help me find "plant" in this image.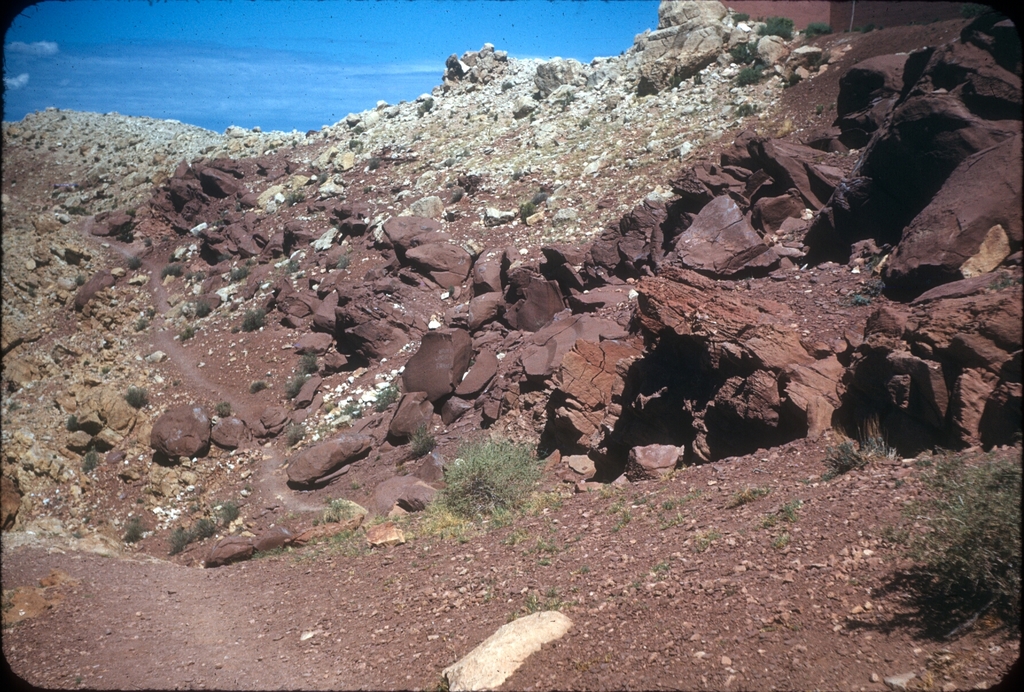
Found it: select_region(340, 403, 361, 419).
